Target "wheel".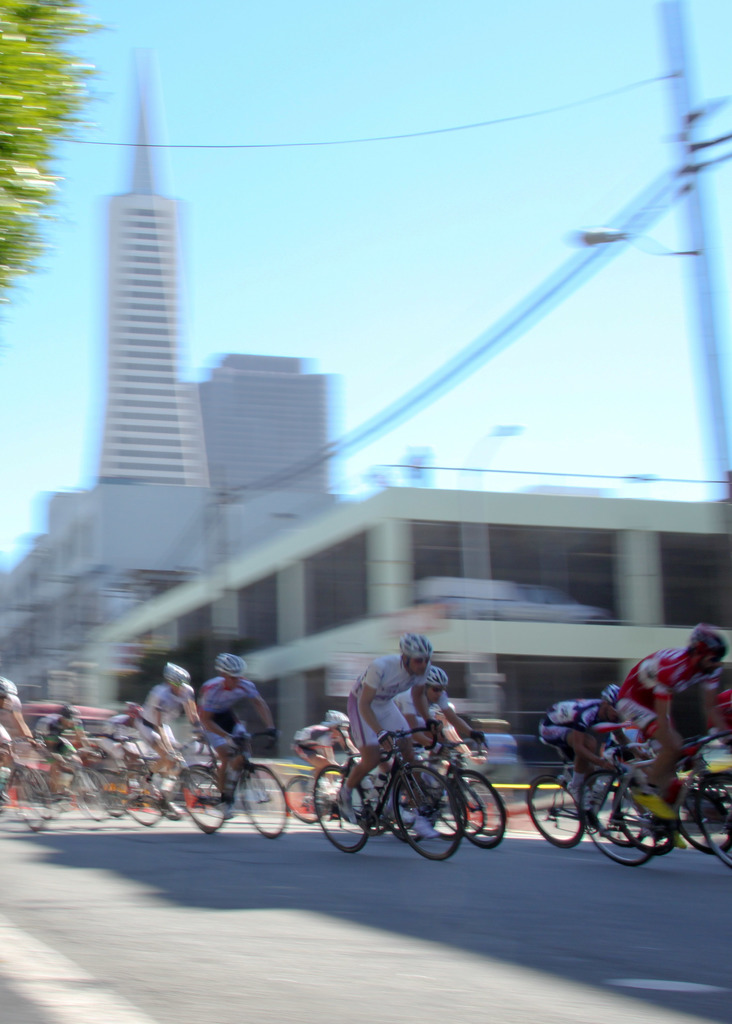
Target region: 92 771 132 819.
